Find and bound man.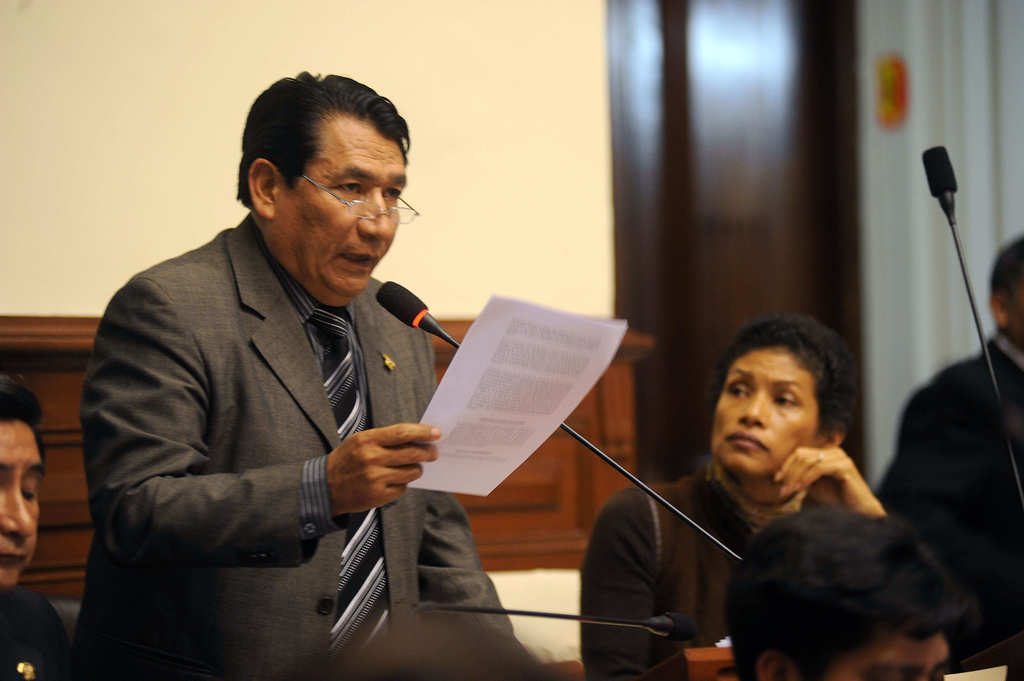
Bound: 0, 367, 102, 680.
